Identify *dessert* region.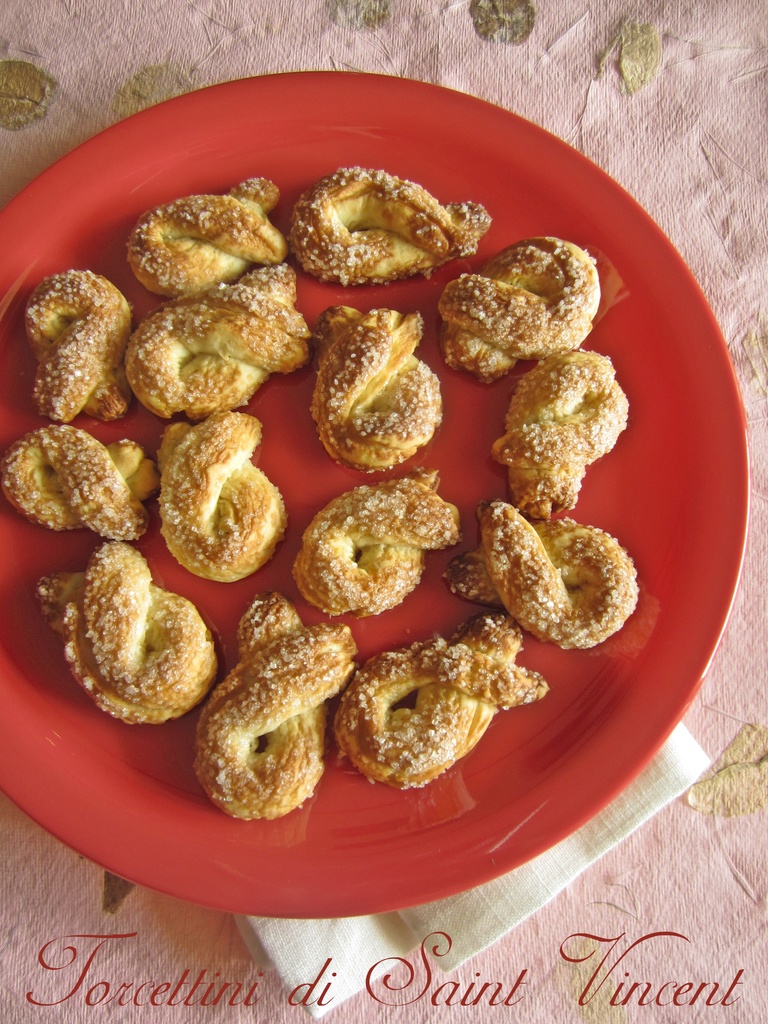
Region: box(349, 605, 548, 781).
